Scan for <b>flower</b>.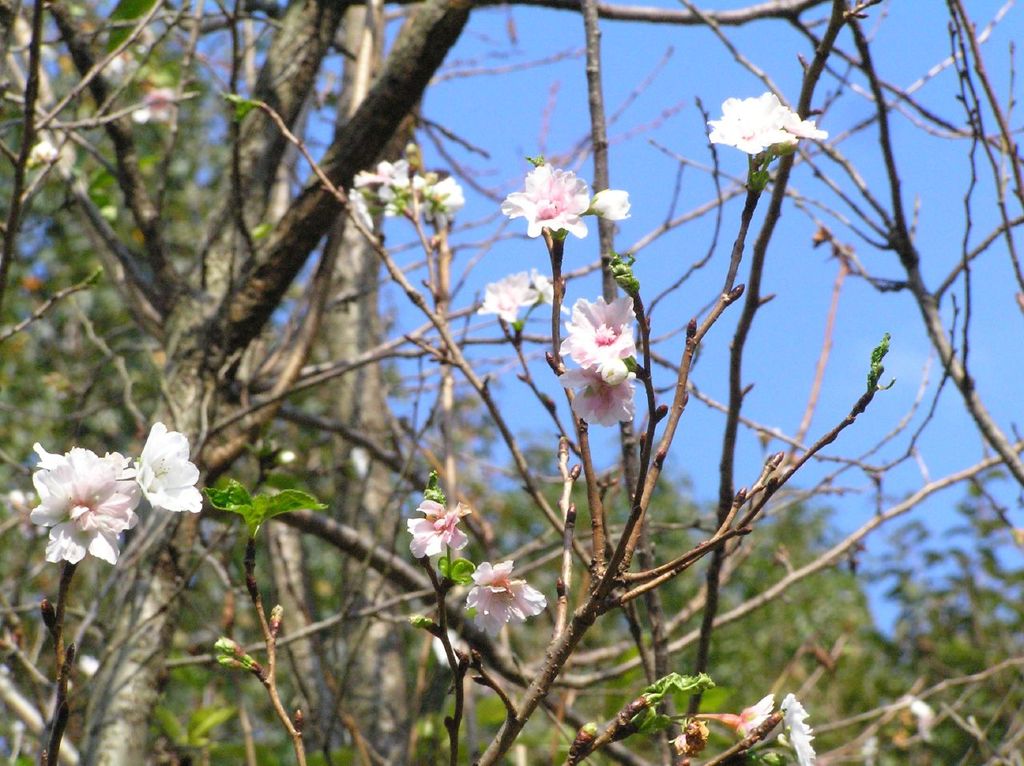
Scan result: 458 558 550 624.
